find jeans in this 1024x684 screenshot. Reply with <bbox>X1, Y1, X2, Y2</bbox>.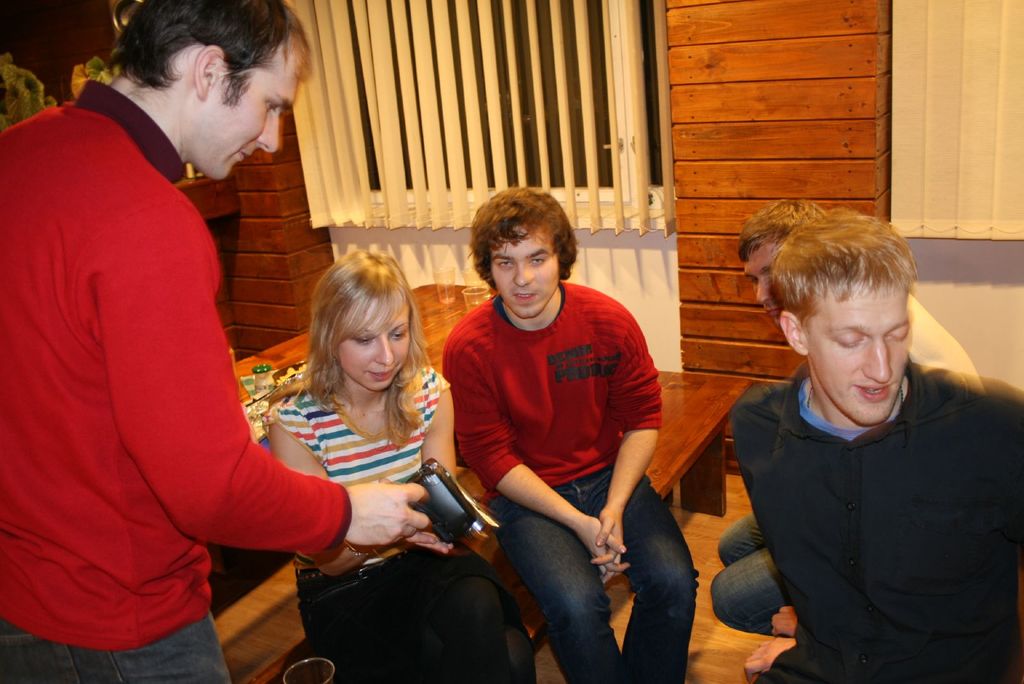
<bbox>501, 489, 676, 681</bbox>.
